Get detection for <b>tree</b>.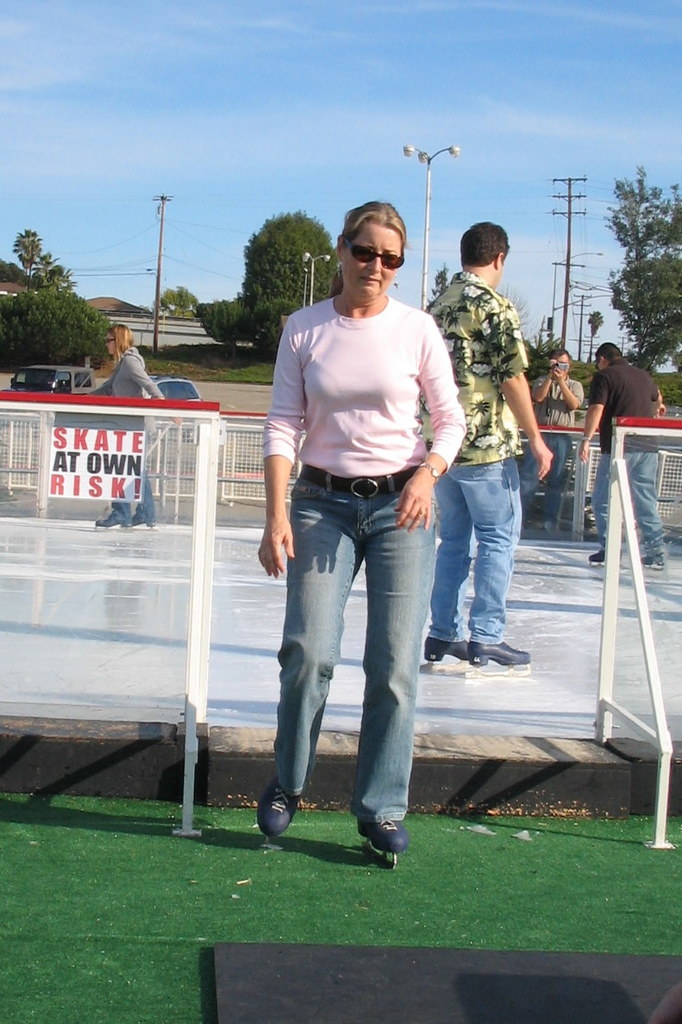
Detection: <box>56,262,78,299</box>.
